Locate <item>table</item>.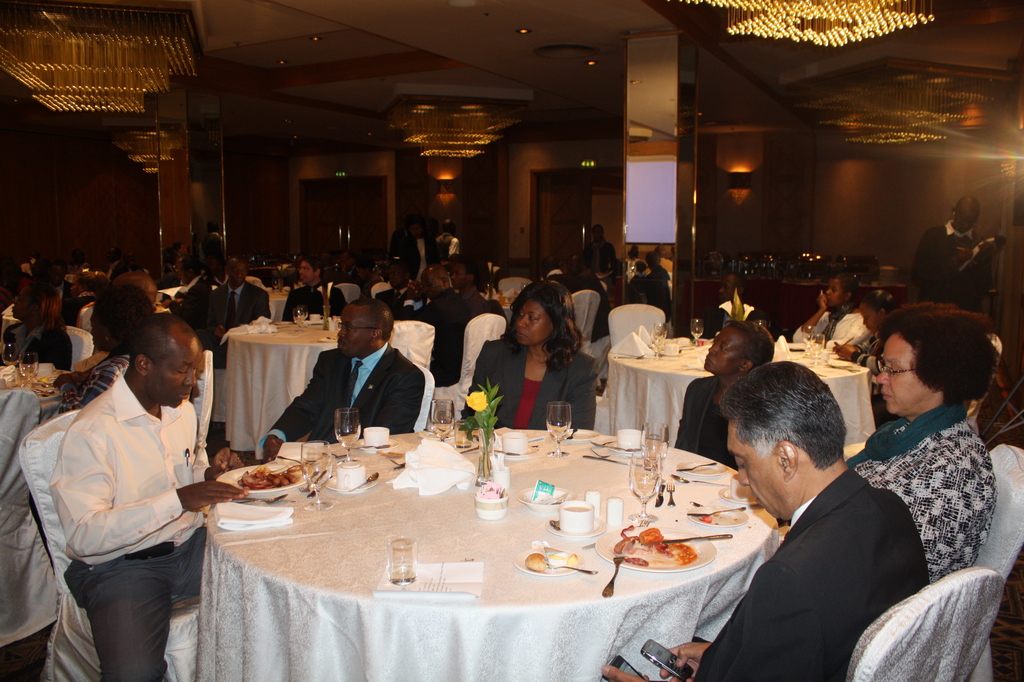
Bounding box: bbox=[225, 312, 435, 451].
